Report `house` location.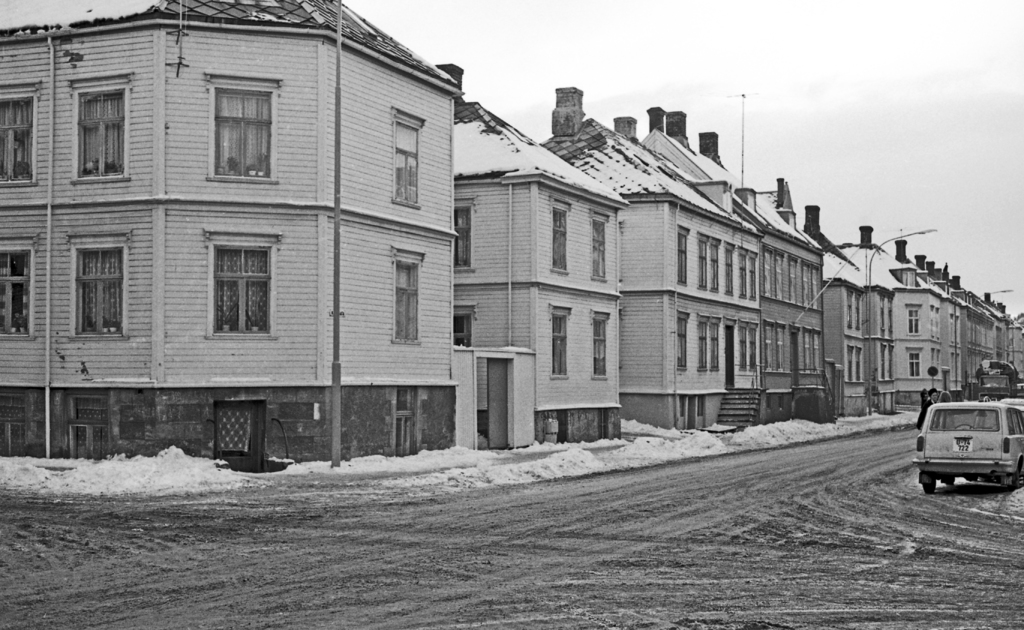
Report: locate(872, 250, 905, 421).
